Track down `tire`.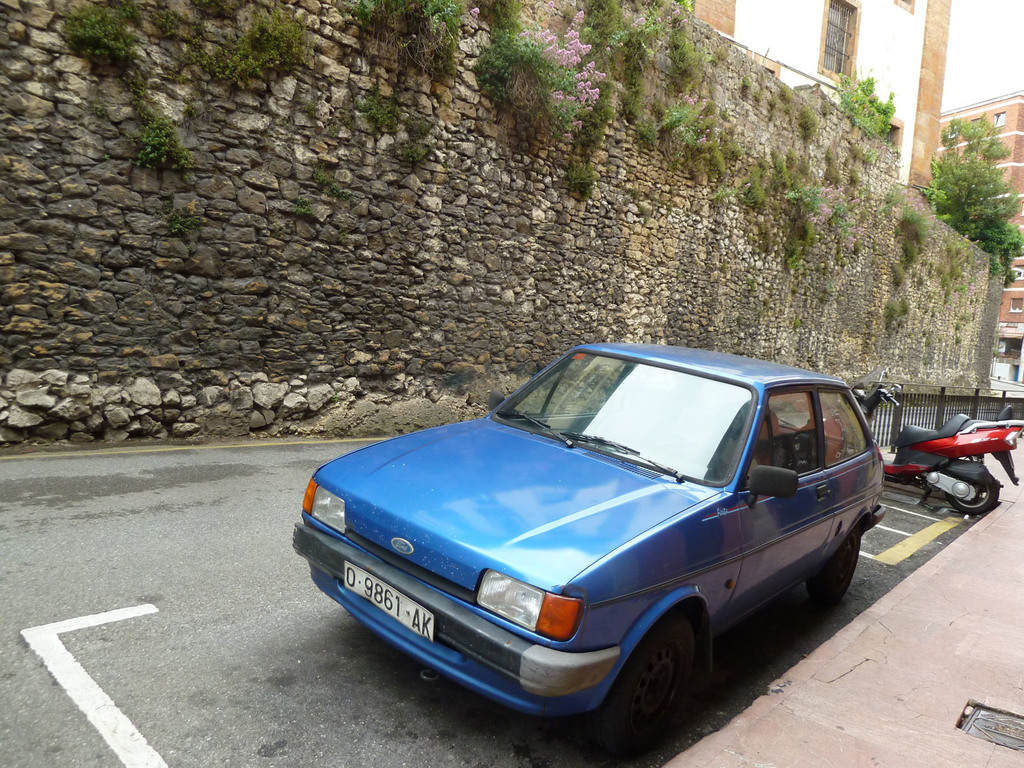
Tracked to Rect(948, 476, 997, 515).
